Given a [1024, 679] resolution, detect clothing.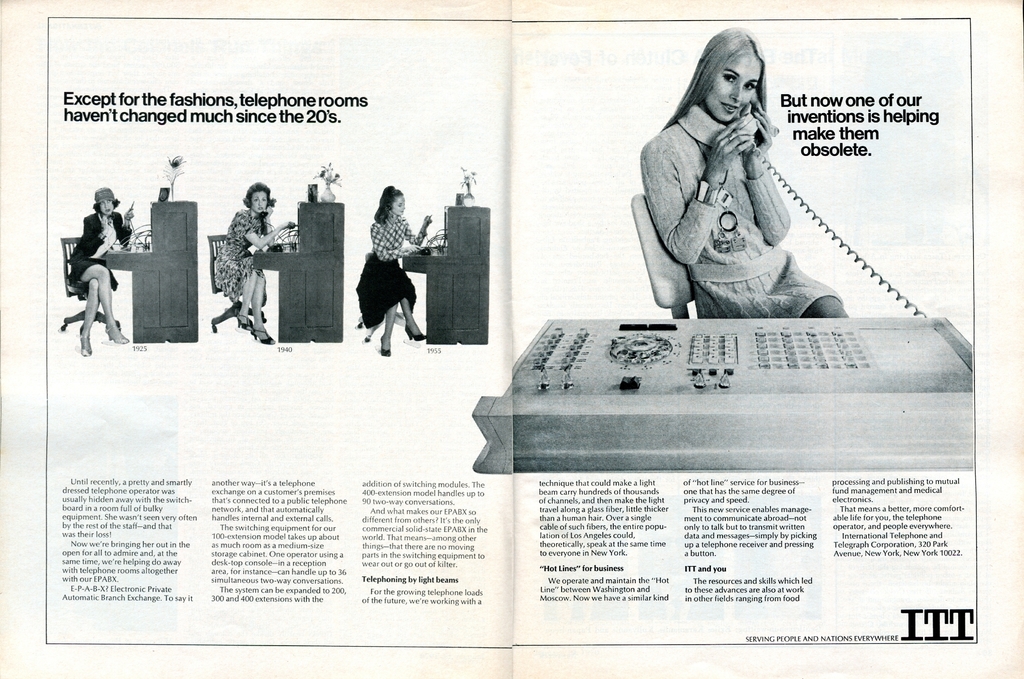
(left=227, top=203, right=265, bottom=337).
